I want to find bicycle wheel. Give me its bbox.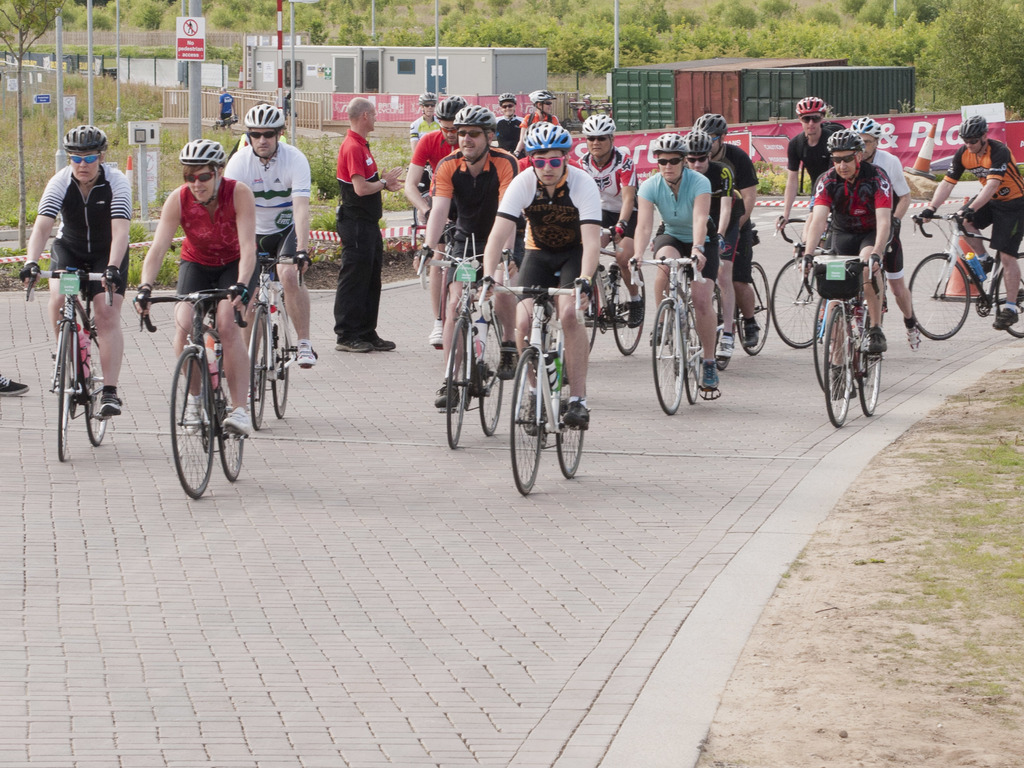
[left=611, top=266, right=646, bottom=358].
